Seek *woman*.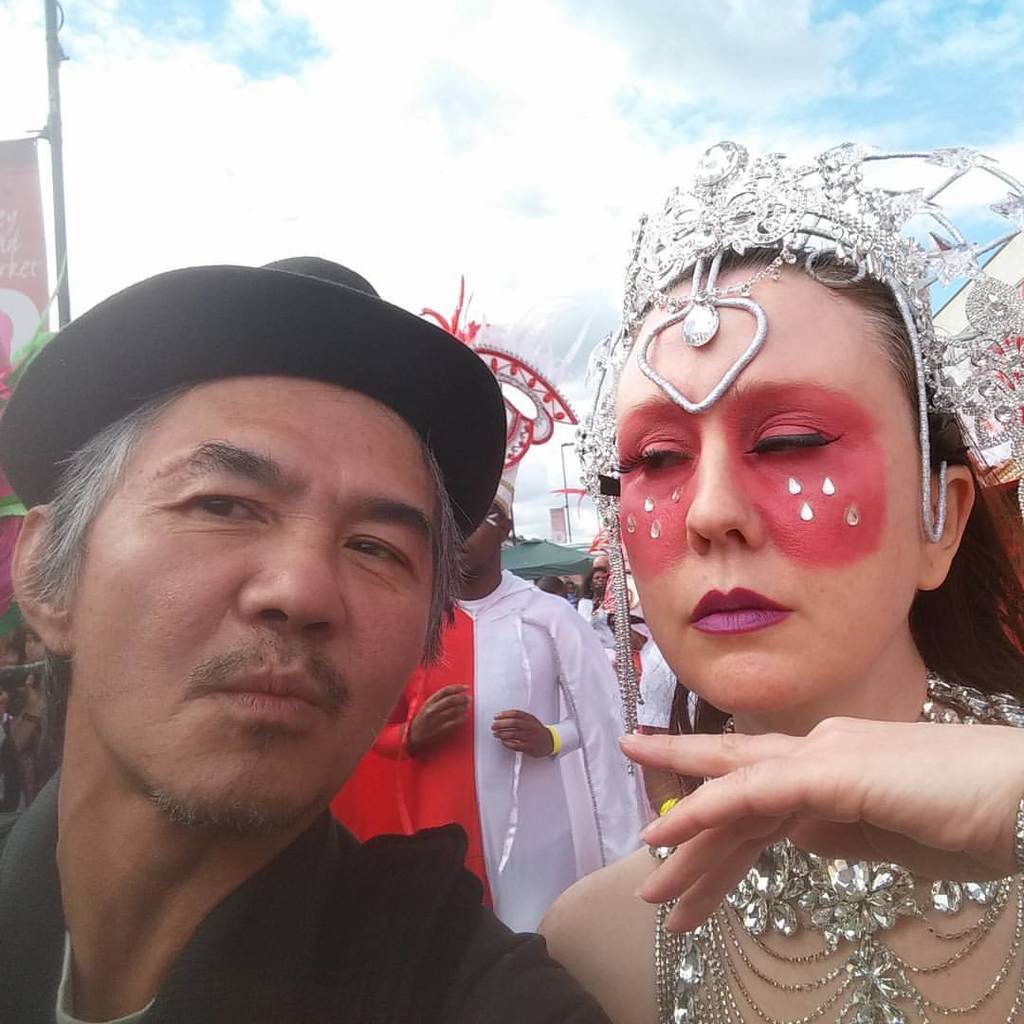
bbox(536, 147, 1023, 1023).
